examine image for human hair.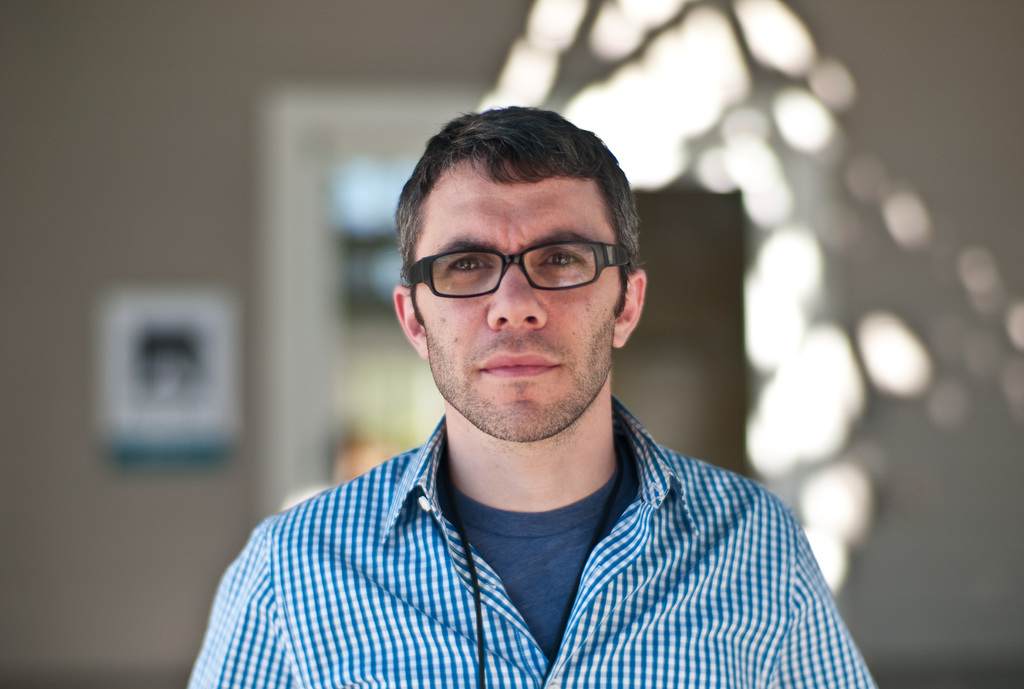
Examination result: <bbox>390, 106, 634, 298</bbox>.
